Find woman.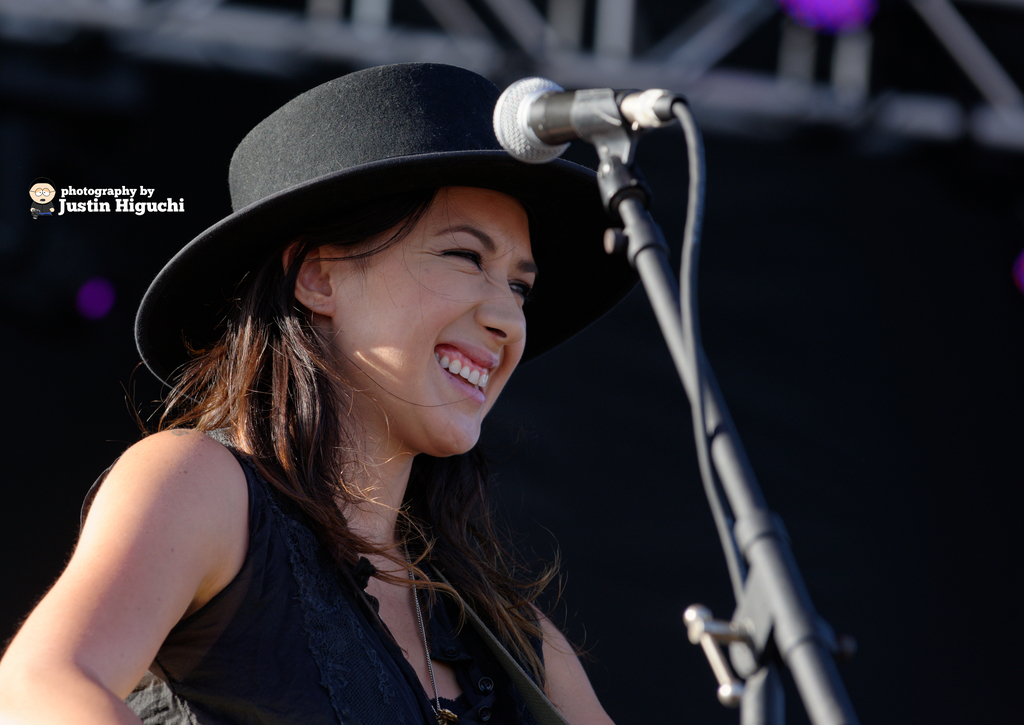
x1=38 y1=60 x2=829 y2=724.
